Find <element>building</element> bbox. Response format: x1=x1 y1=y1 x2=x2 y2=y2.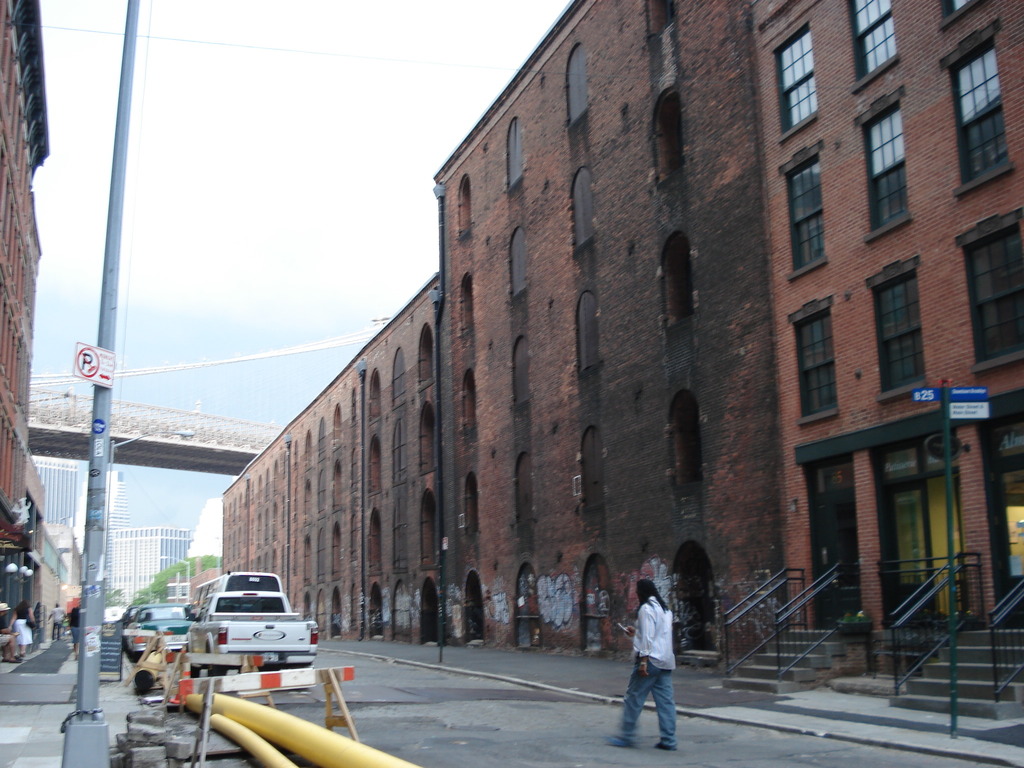
x1=106 y1=530 x2=194 y2=600.
